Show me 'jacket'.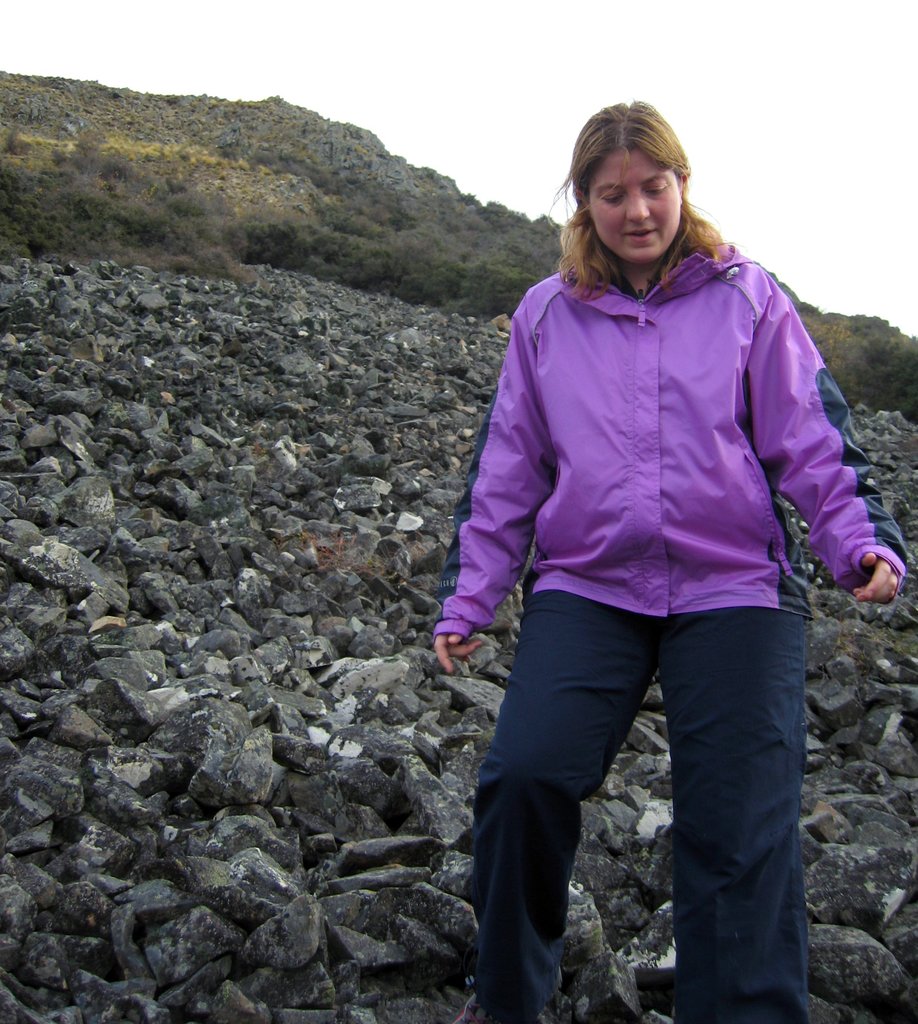
'jacket' is here: bbox(448, 140, 872, 726).
